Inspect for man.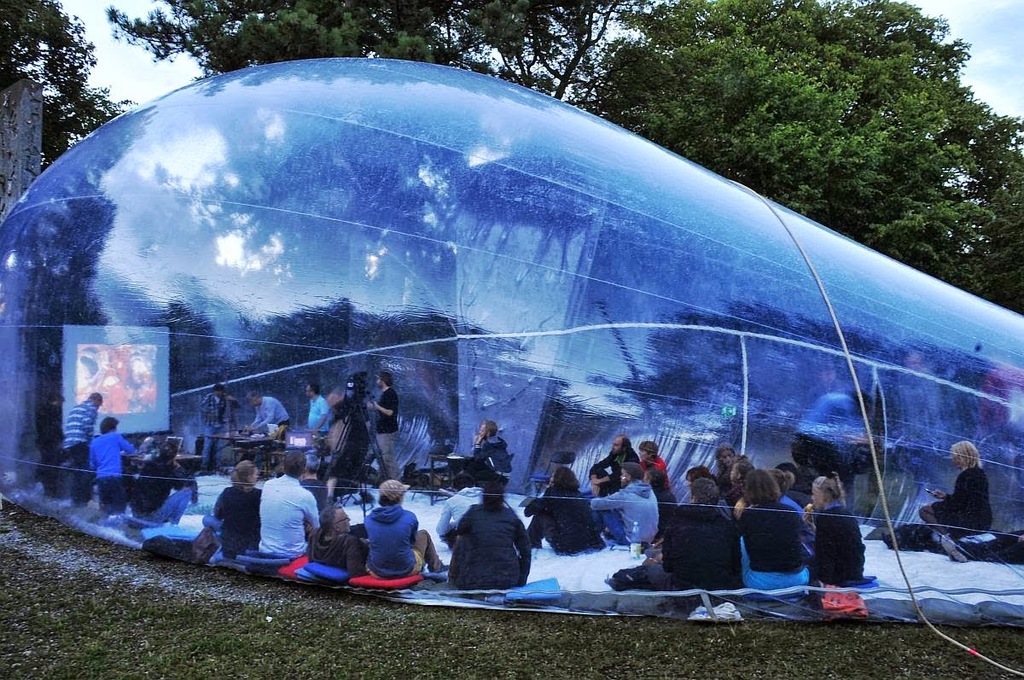
Inspection: box=[586, 433, 637, 493].
